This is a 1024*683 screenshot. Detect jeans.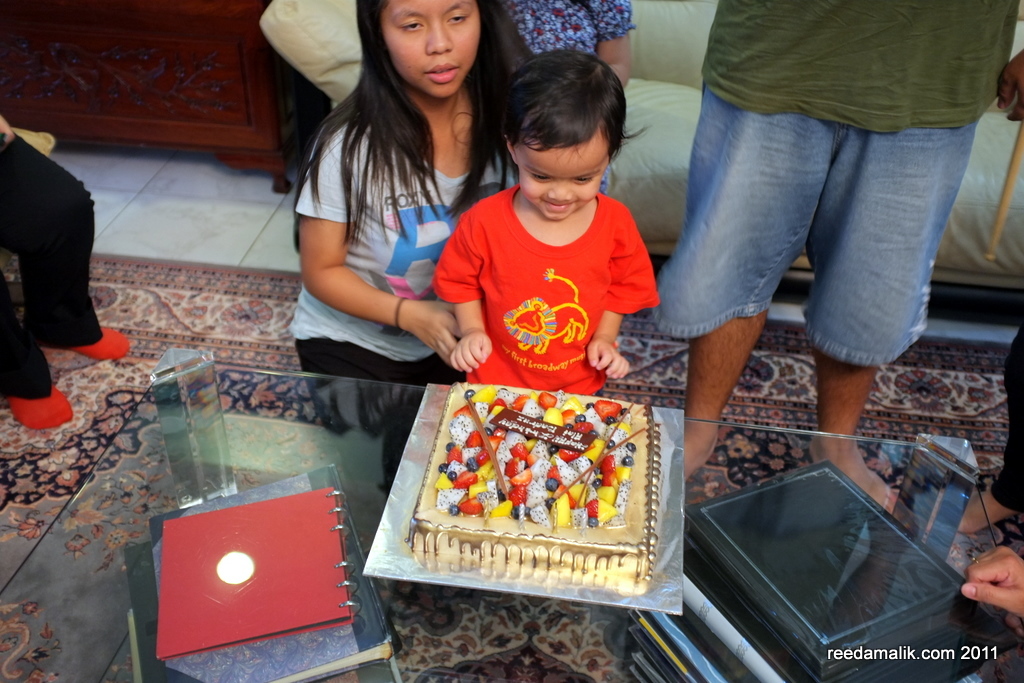
box=[296, 338, 459, 381].
